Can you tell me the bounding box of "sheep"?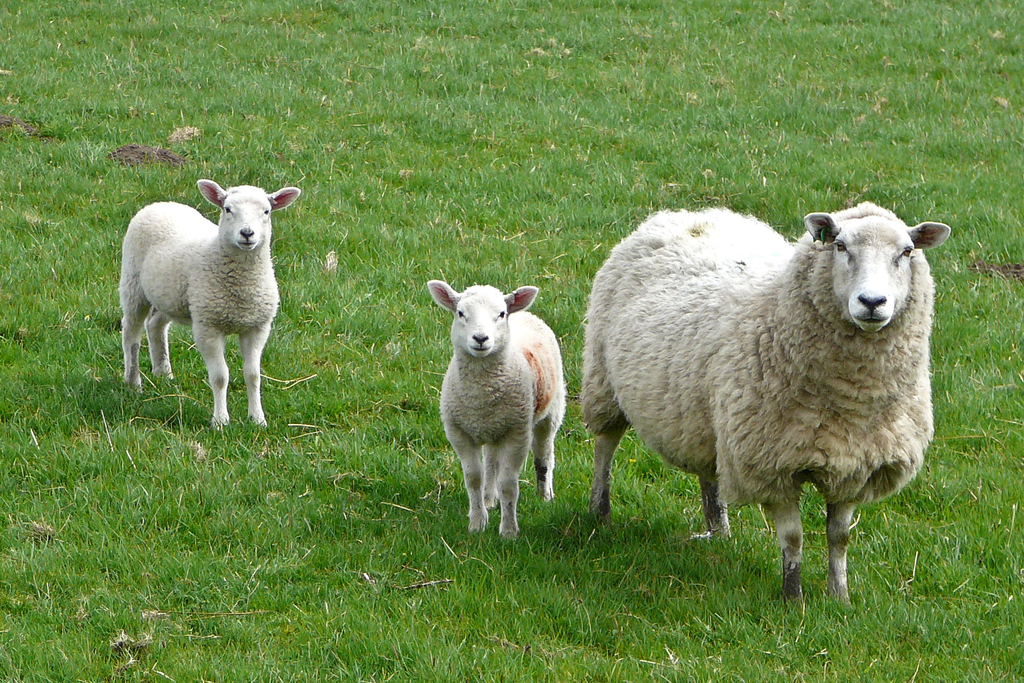
l=575, t=209, r=957, b=604.
